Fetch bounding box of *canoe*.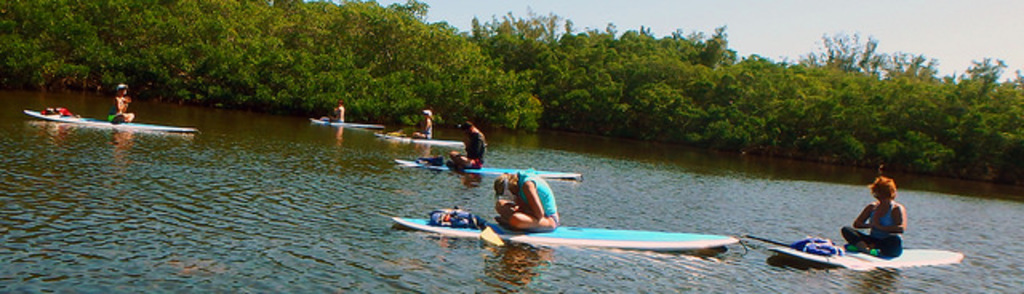
Bbox: BBox(770, 246, 963, 273).
